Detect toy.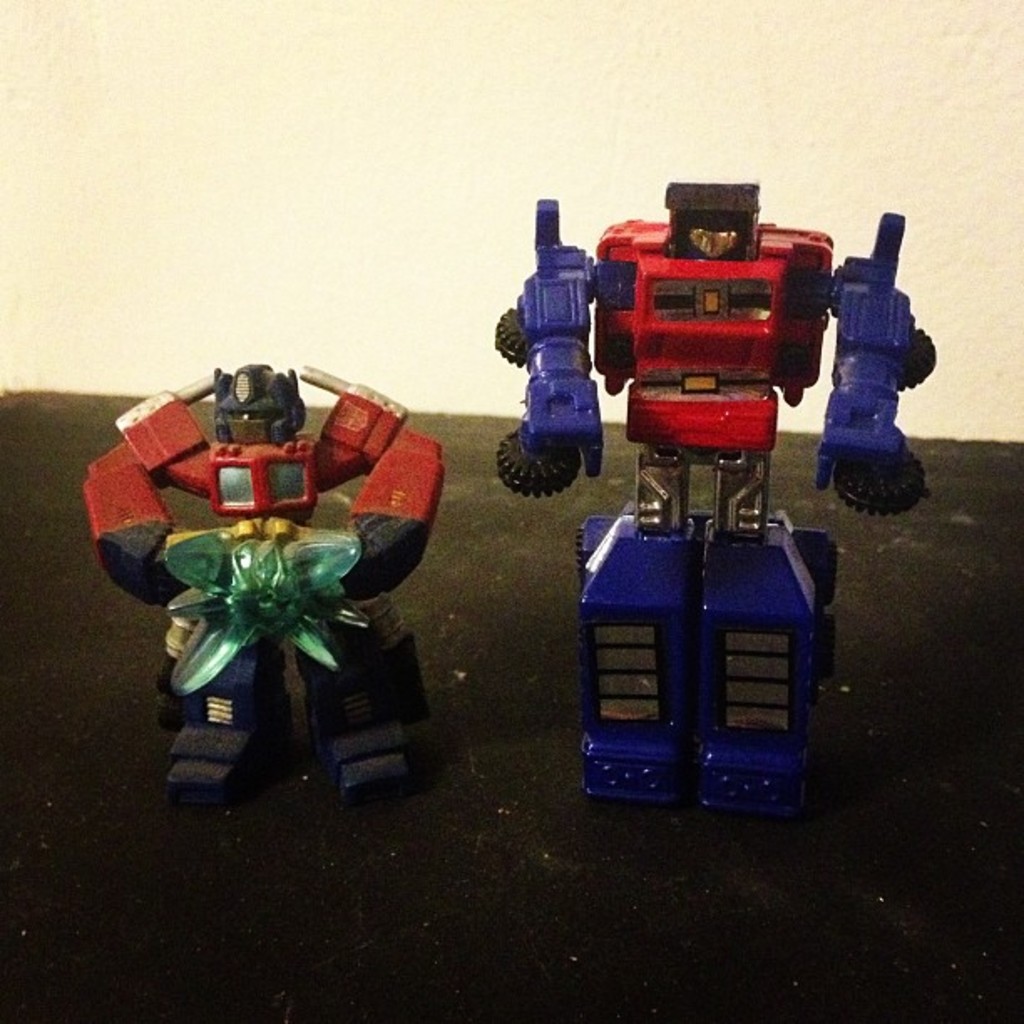
Detected at [89,366,442,793].
